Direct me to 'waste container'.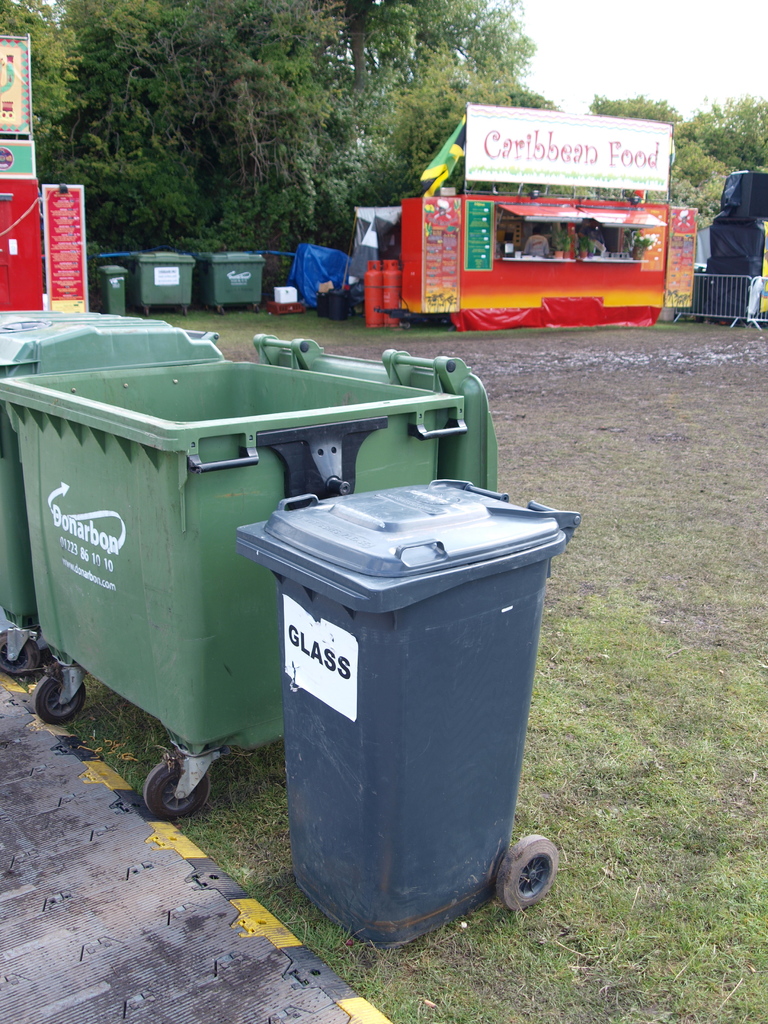
Direction: left=0, top=302, right=230, bottom=673.
